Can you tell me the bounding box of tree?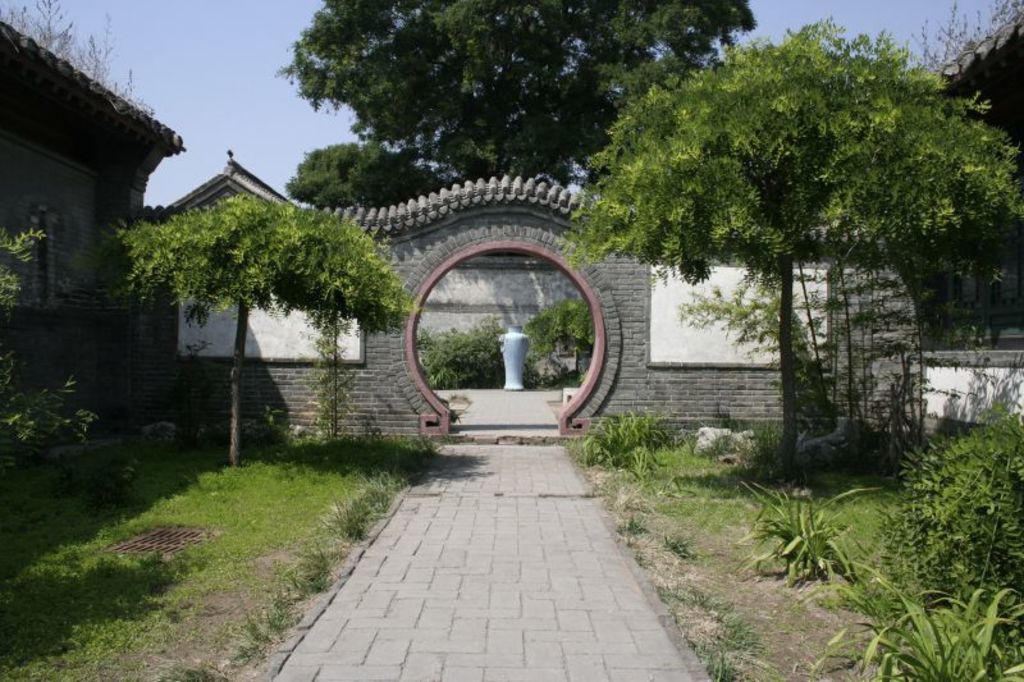
(left=273, top=0, right=756, bottom=257).
